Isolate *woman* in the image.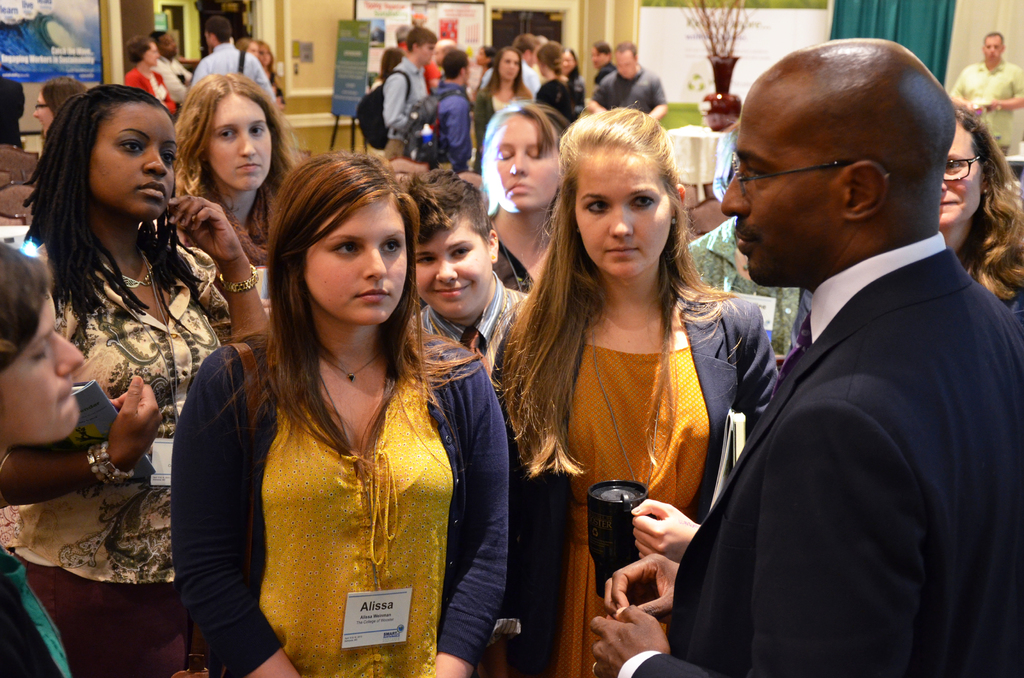
Isolated region: (x1=492, y1=101, x2=789, y2=677).
